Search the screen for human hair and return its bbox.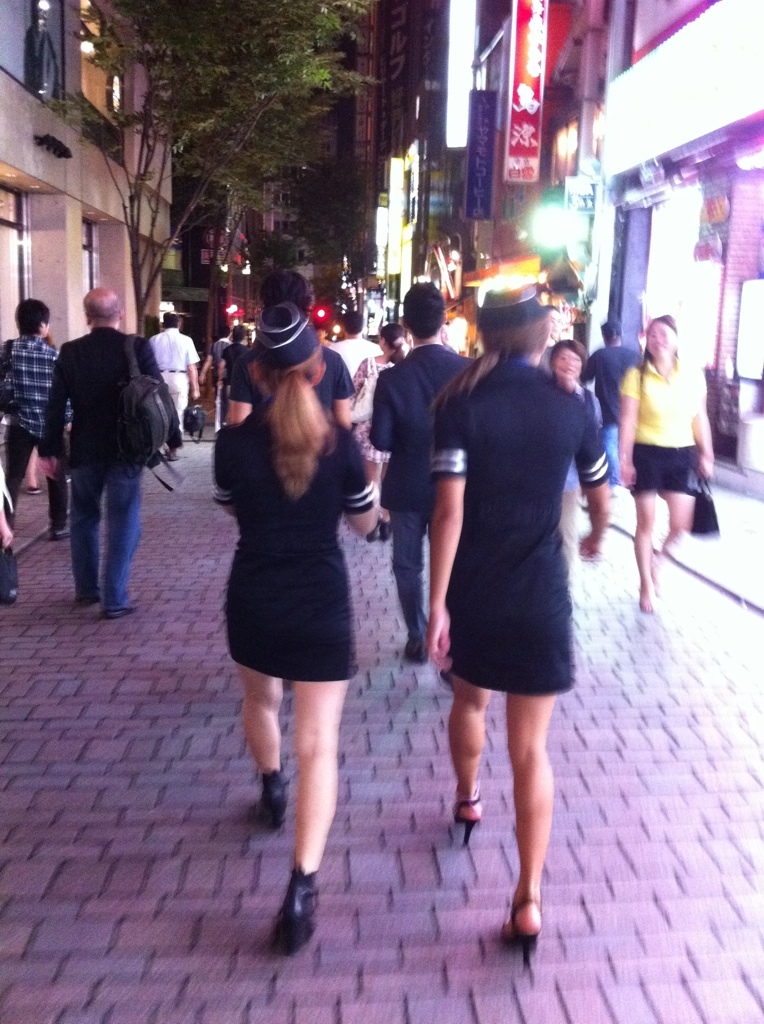
Found: (left=160, top=313, right=184, bottom=330).
